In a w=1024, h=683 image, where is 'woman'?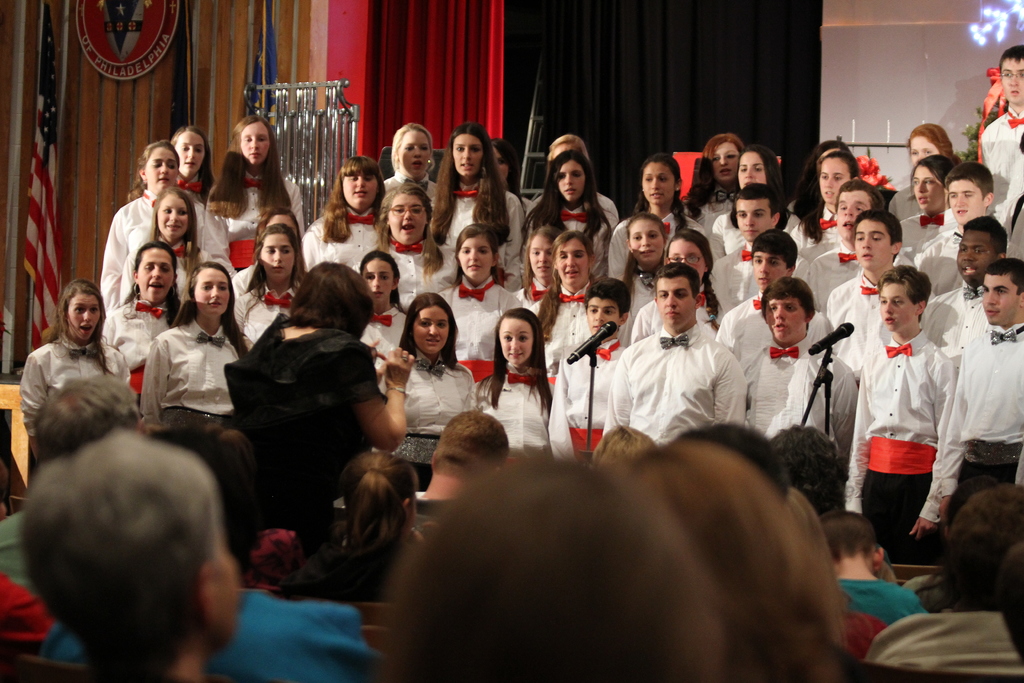
(left=788, top=155, right=868, bottom=258).
